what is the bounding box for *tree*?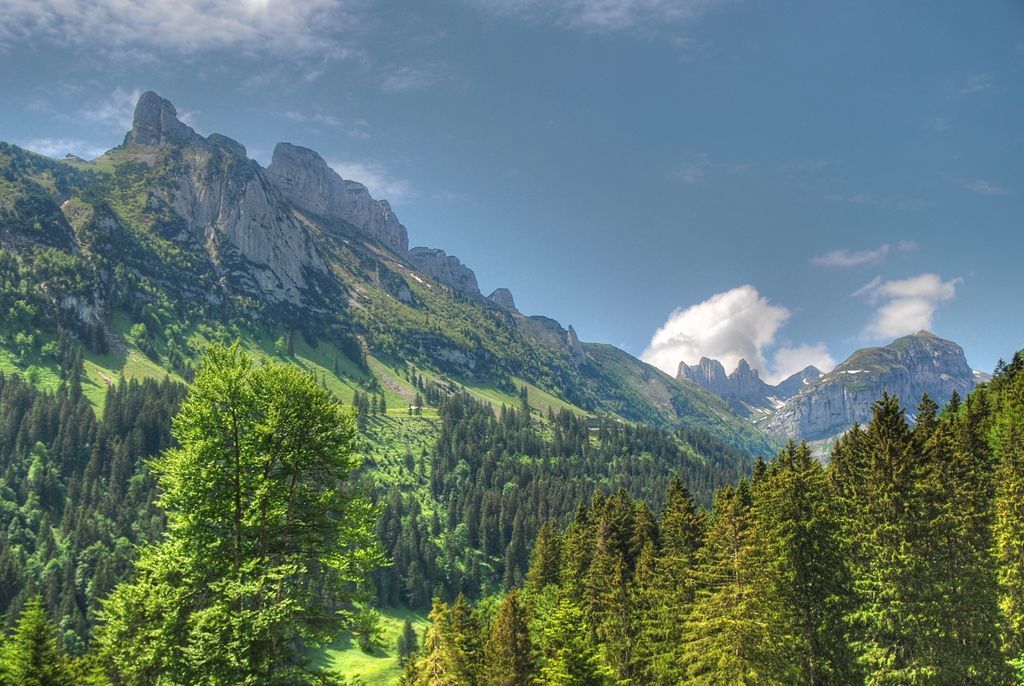
(754, 481, 877, 685).
